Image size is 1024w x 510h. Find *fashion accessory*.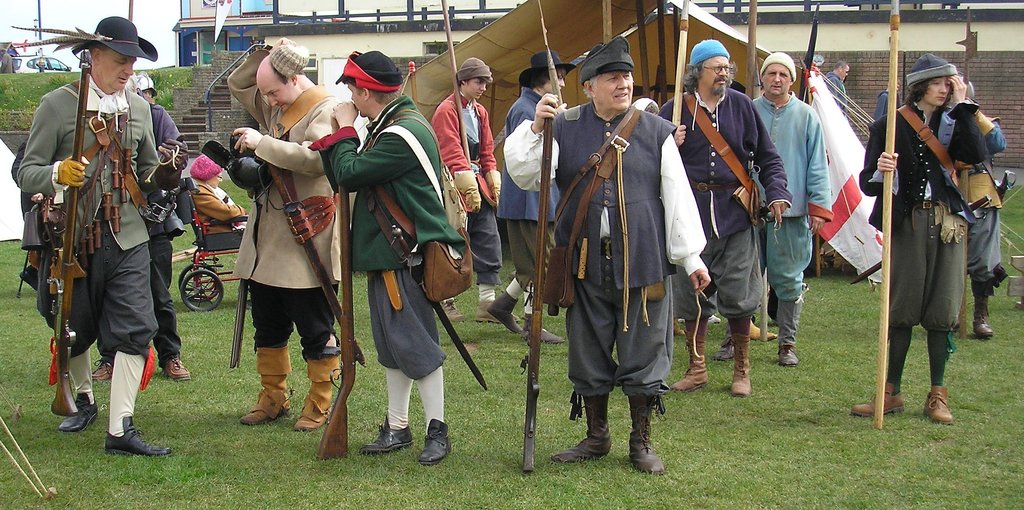
x1=631 y1=394 x2=669 y2=475.
